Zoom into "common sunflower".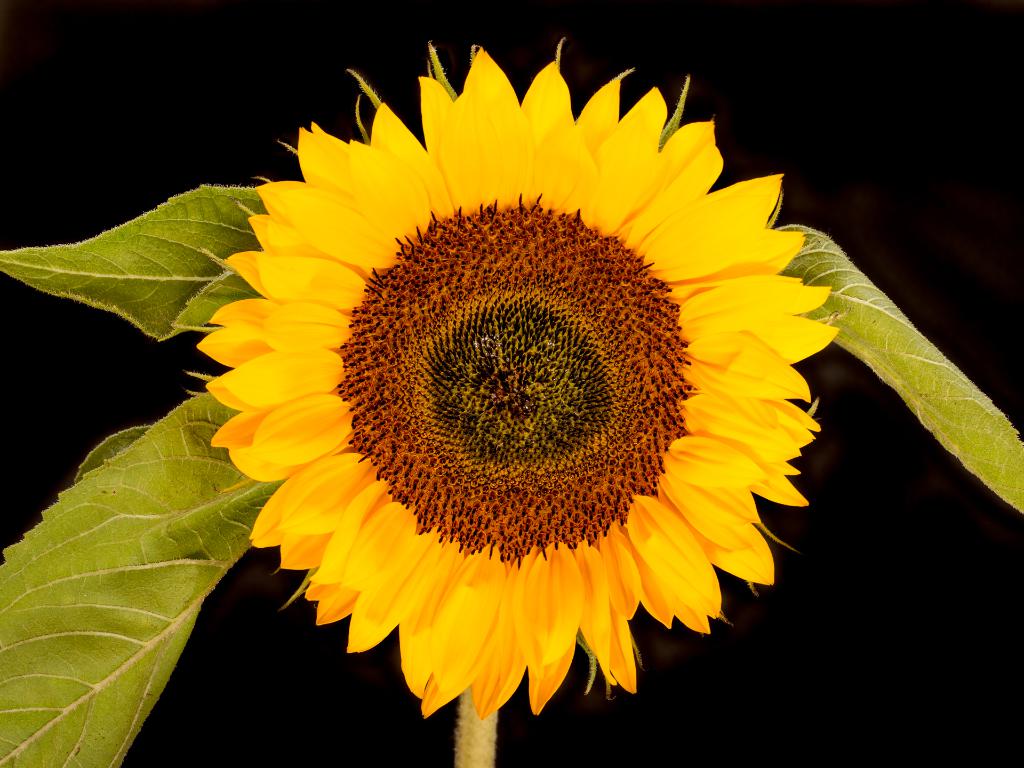
Zoom target: box(196, 44, 842, 719).
